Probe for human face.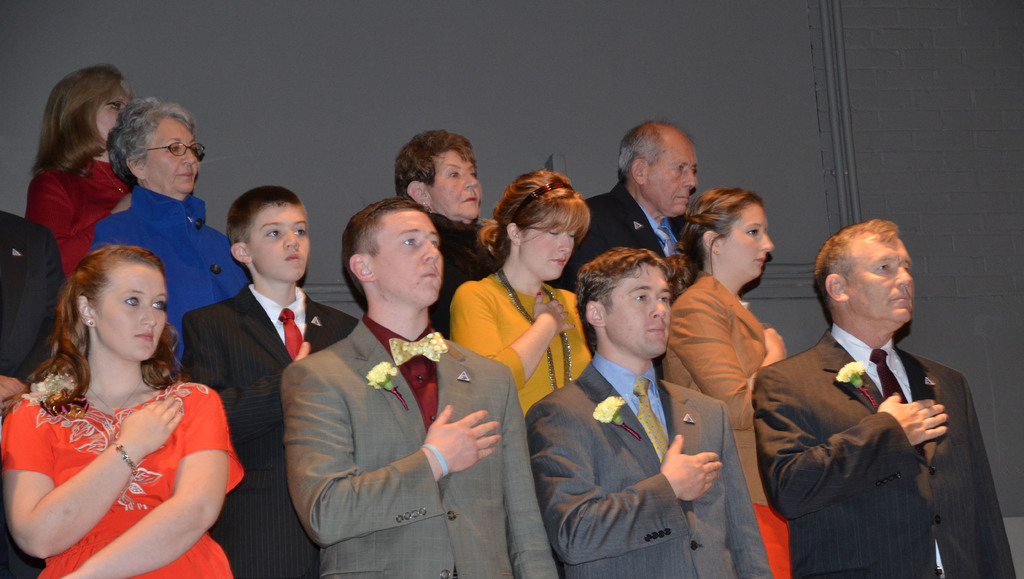
Probe result: box=[609, 263, 673, 357].
